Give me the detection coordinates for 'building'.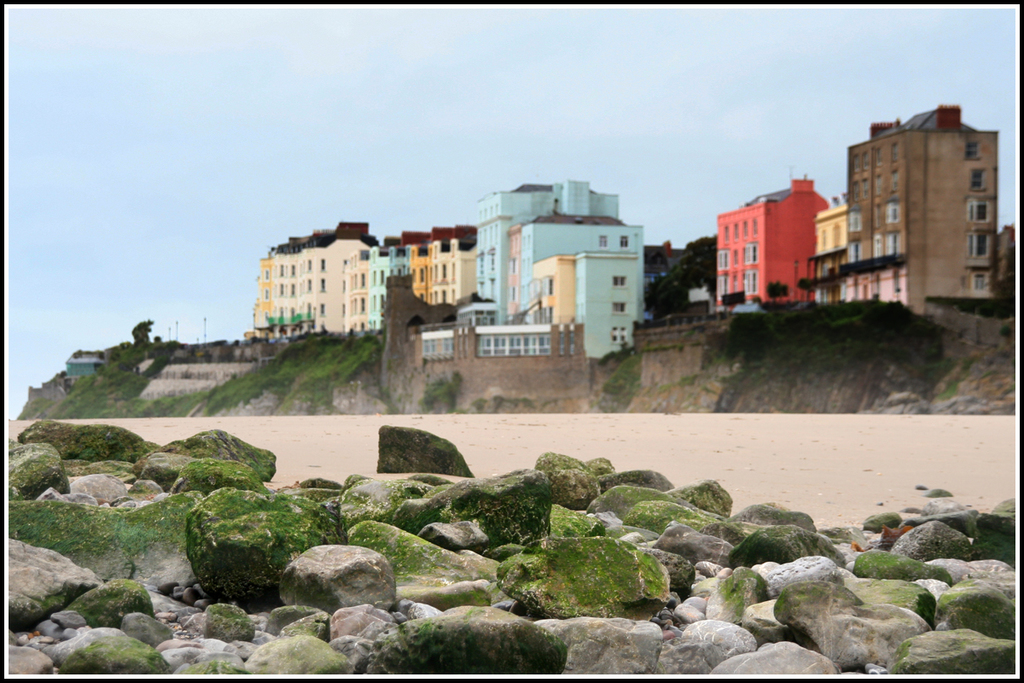
(x1=841, y1=105, x2=999, y2=313).
